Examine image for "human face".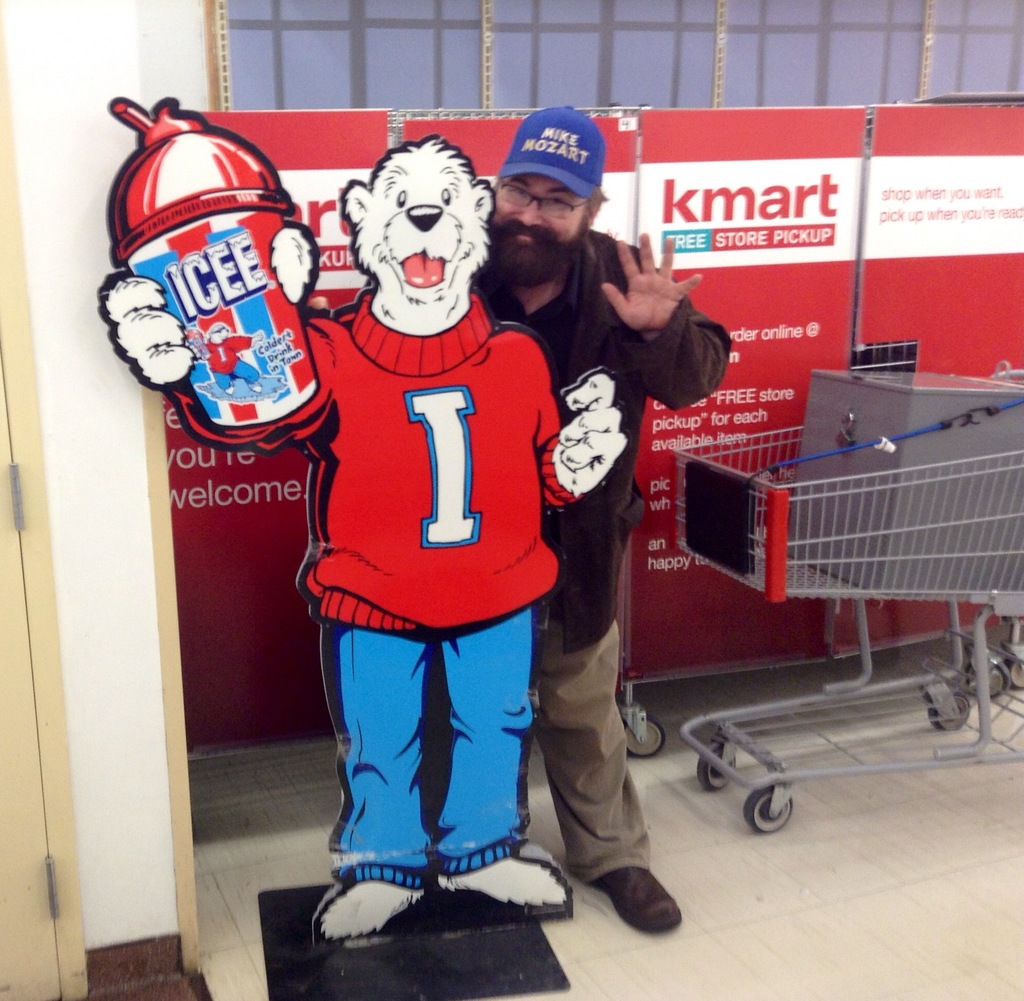
Examination result: <region>489, 176, 590, 279</region>.
